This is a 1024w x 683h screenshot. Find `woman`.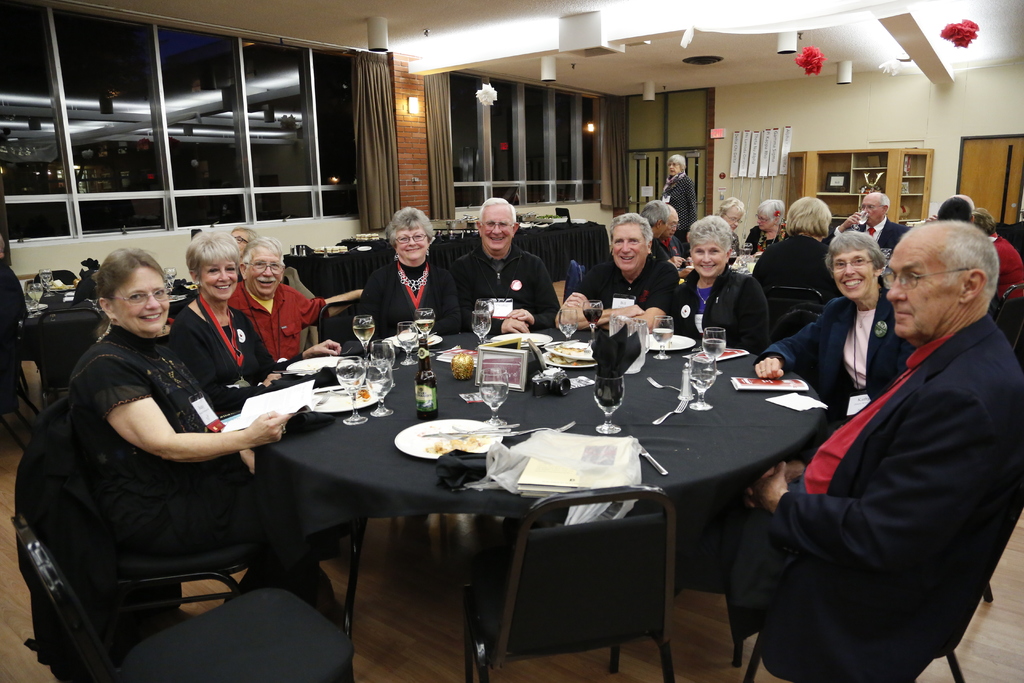
Bounding box: (x1=756, y1=232, x2=917, y2=422).
